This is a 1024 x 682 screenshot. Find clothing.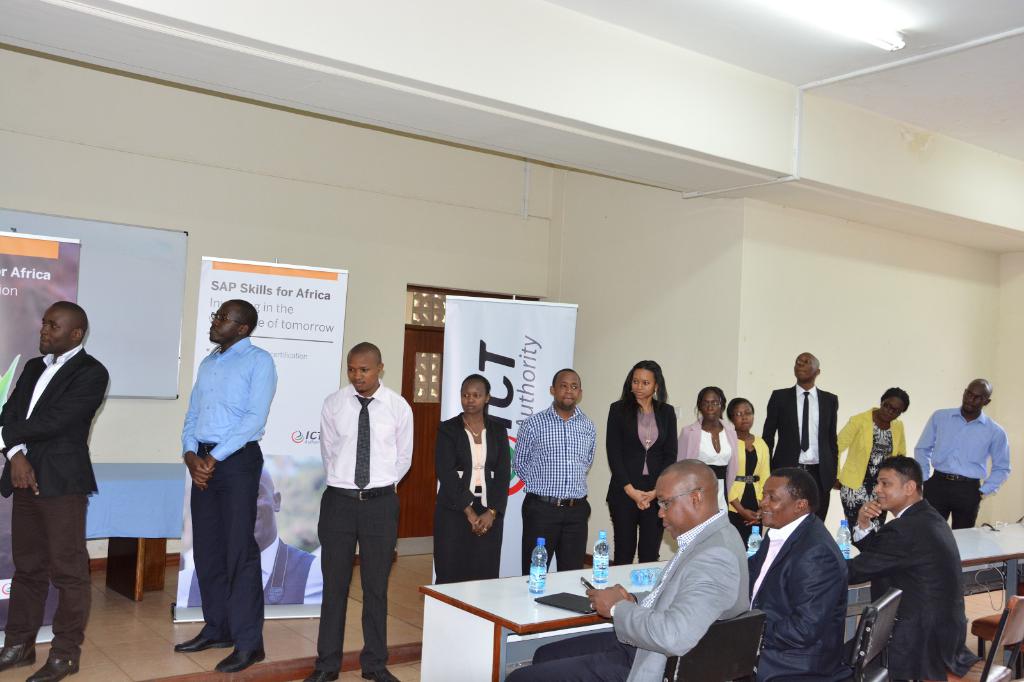
Bounding box: [675,415,740,514].
